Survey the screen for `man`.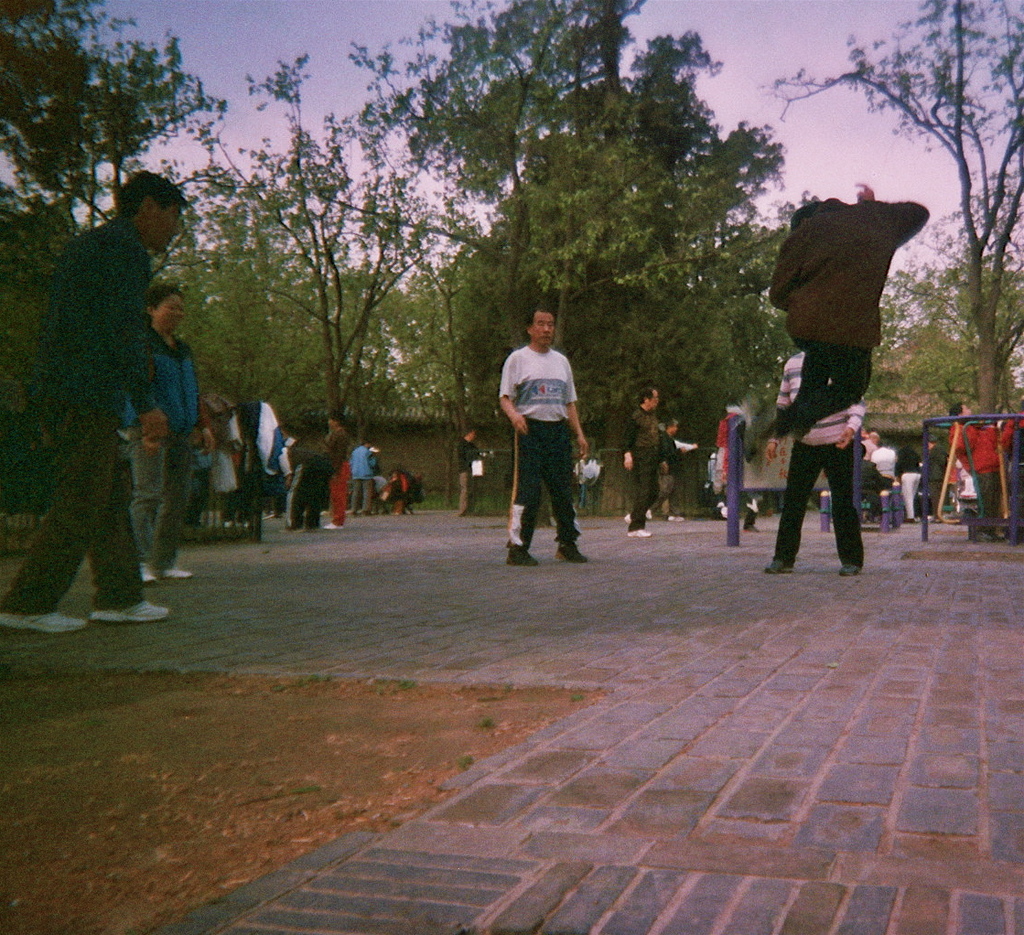
Survey found: bbox(501, 304, 596, 568).
